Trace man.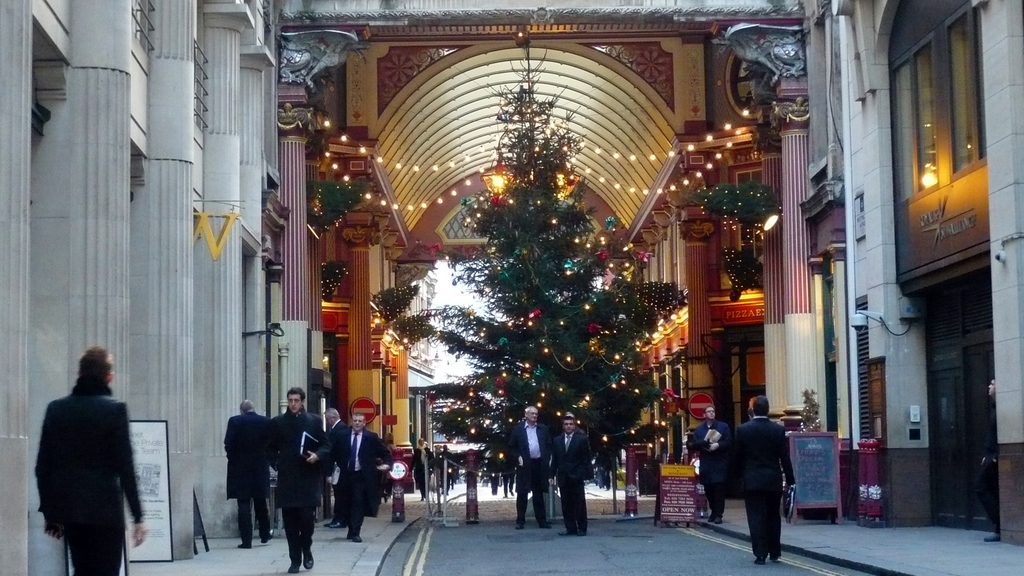
Traced to l=726, t=394, r=801, b=564.
